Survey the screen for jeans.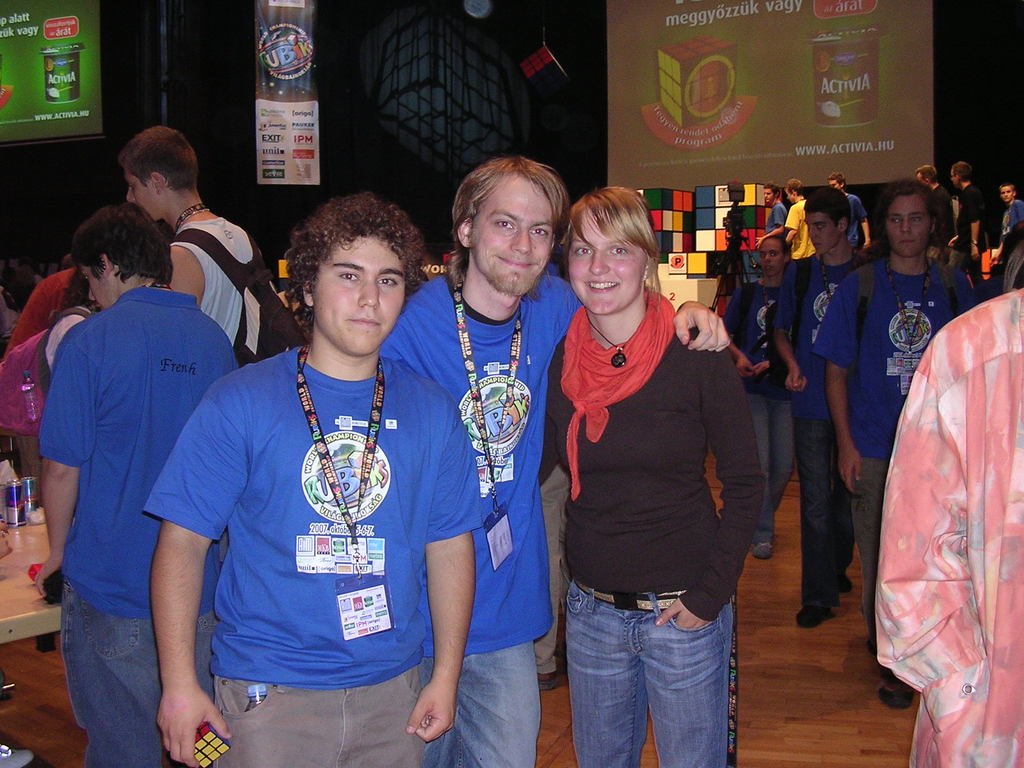
Survey found: <bbox>751, 389, 798, 541</bbox>.
